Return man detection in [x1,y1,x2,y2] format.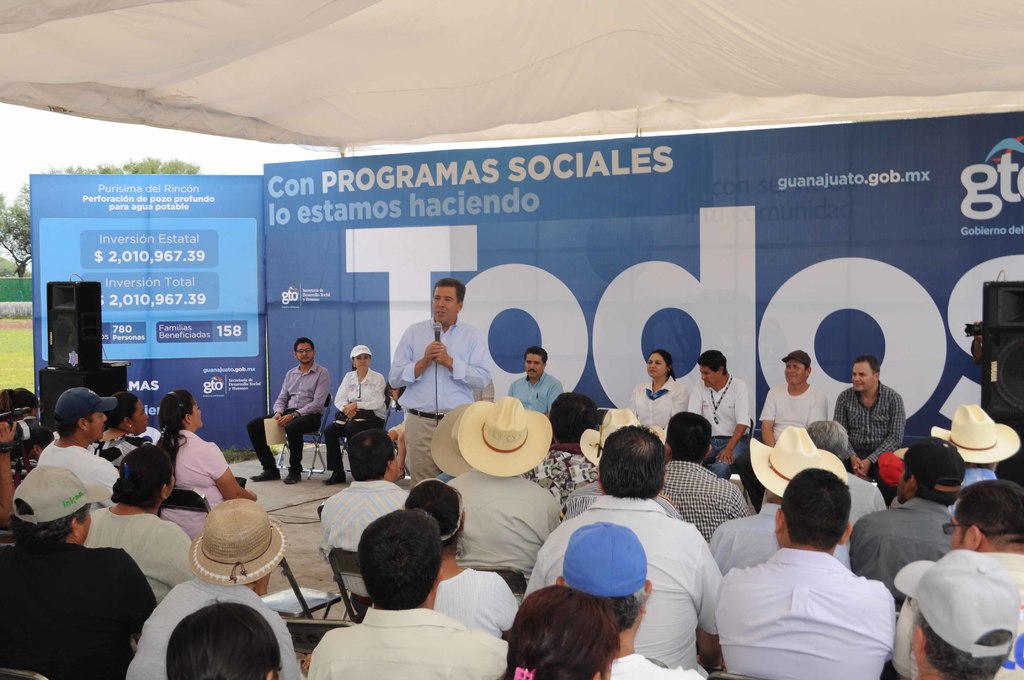
[124,497,303,679].
